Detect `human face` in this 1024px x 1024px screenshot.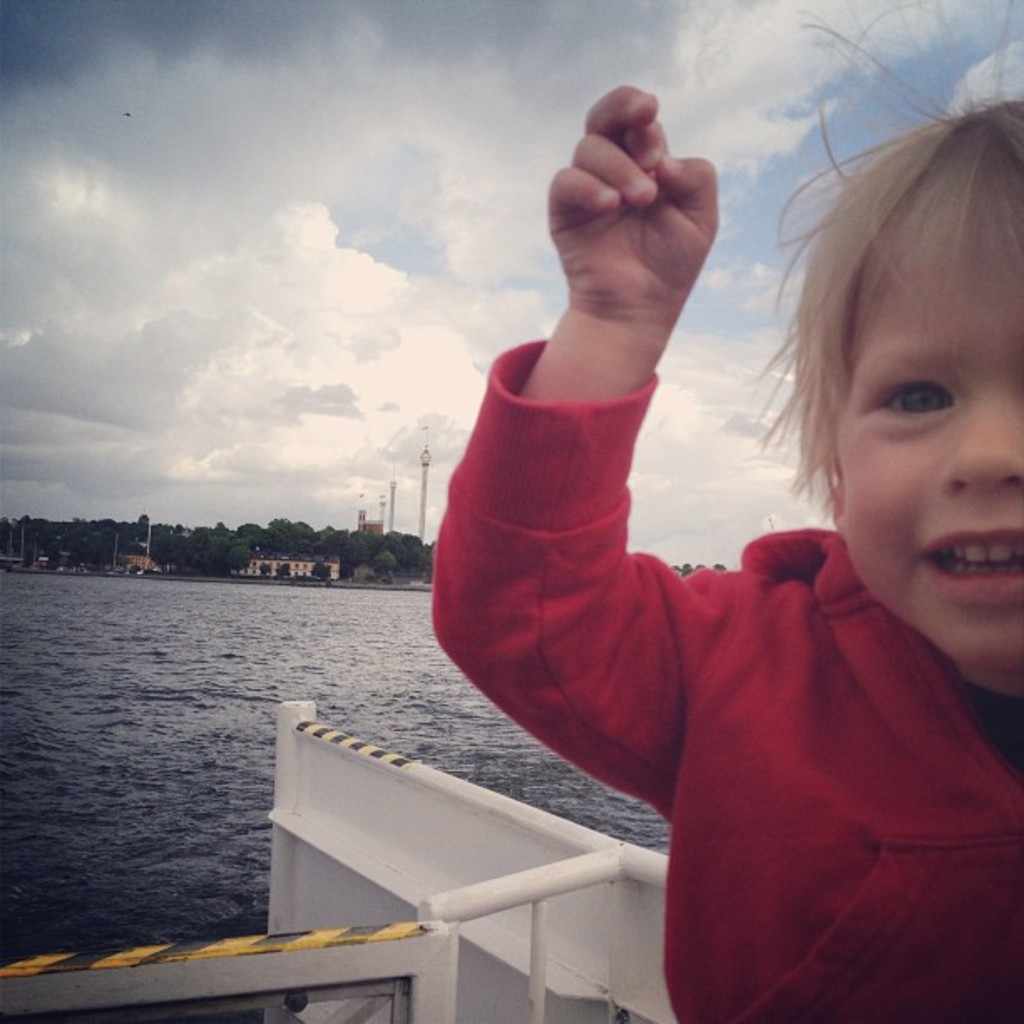
Detection: BBox(832, 186, 1022, 676).
